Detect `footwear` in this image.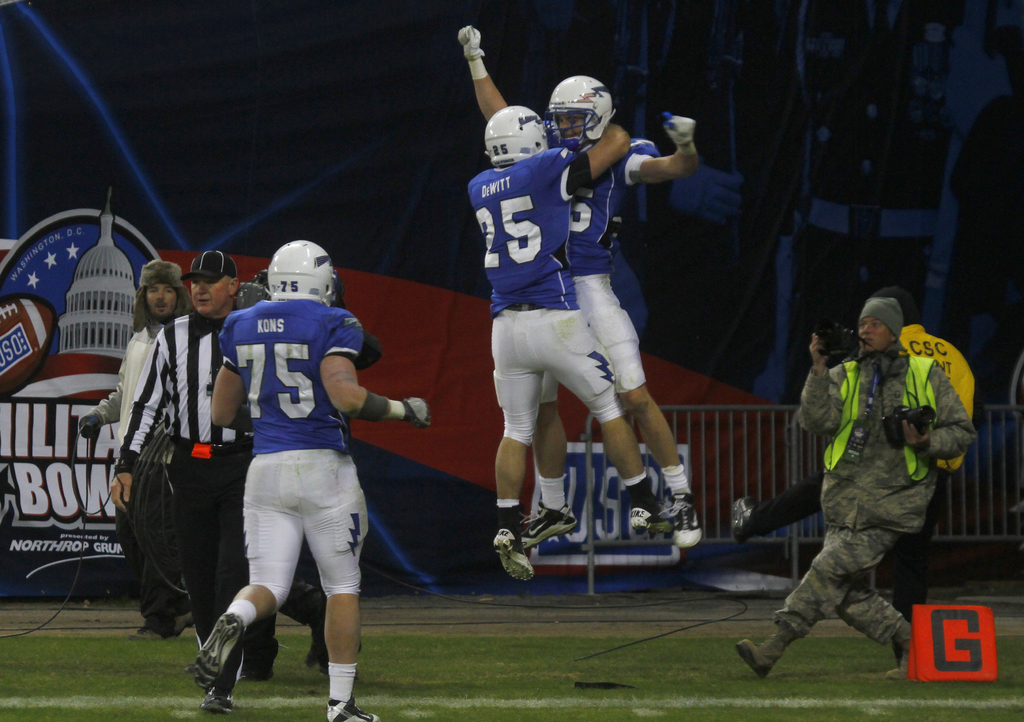
Detection: 735, 495, 758, 539.
